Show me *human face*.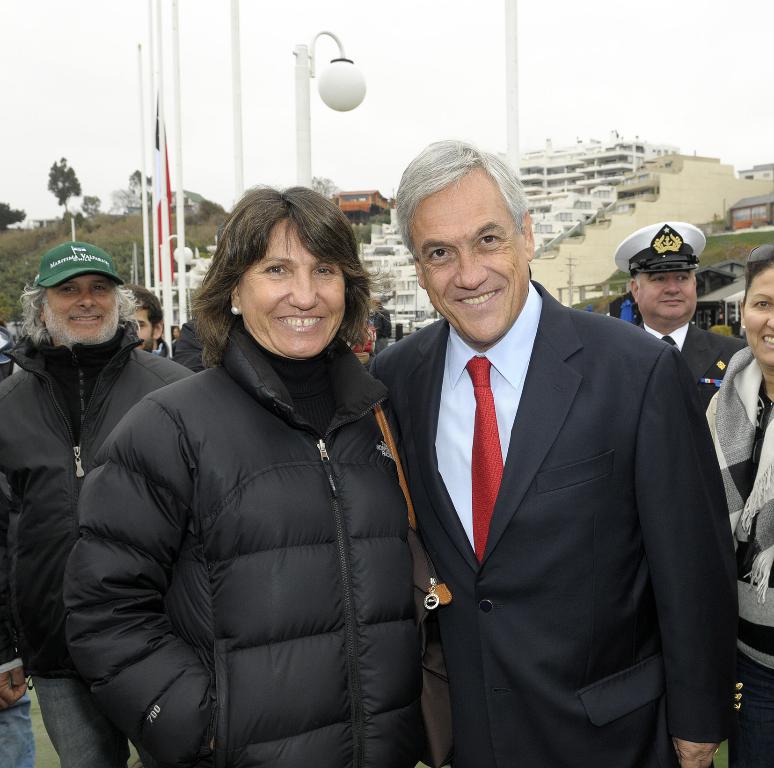
*human face* is here: x1=741 y1=266 x2=773 y2=371.
